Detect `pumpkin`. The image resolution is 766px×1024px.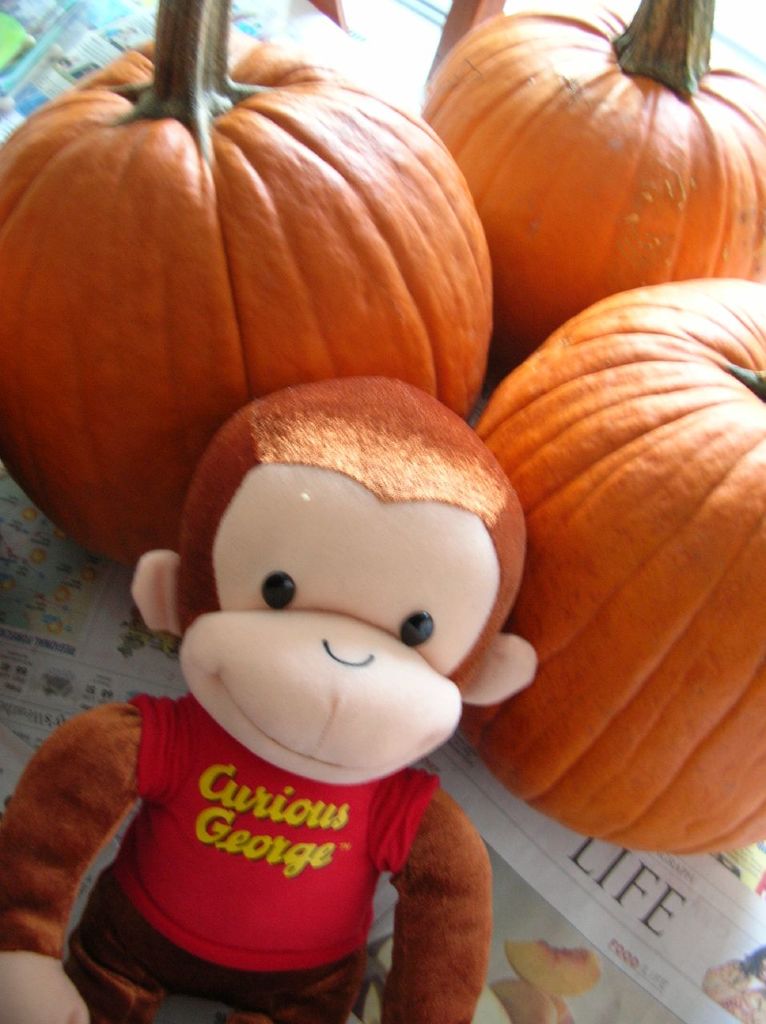
<region>422, 0, 765, 348</region>.
